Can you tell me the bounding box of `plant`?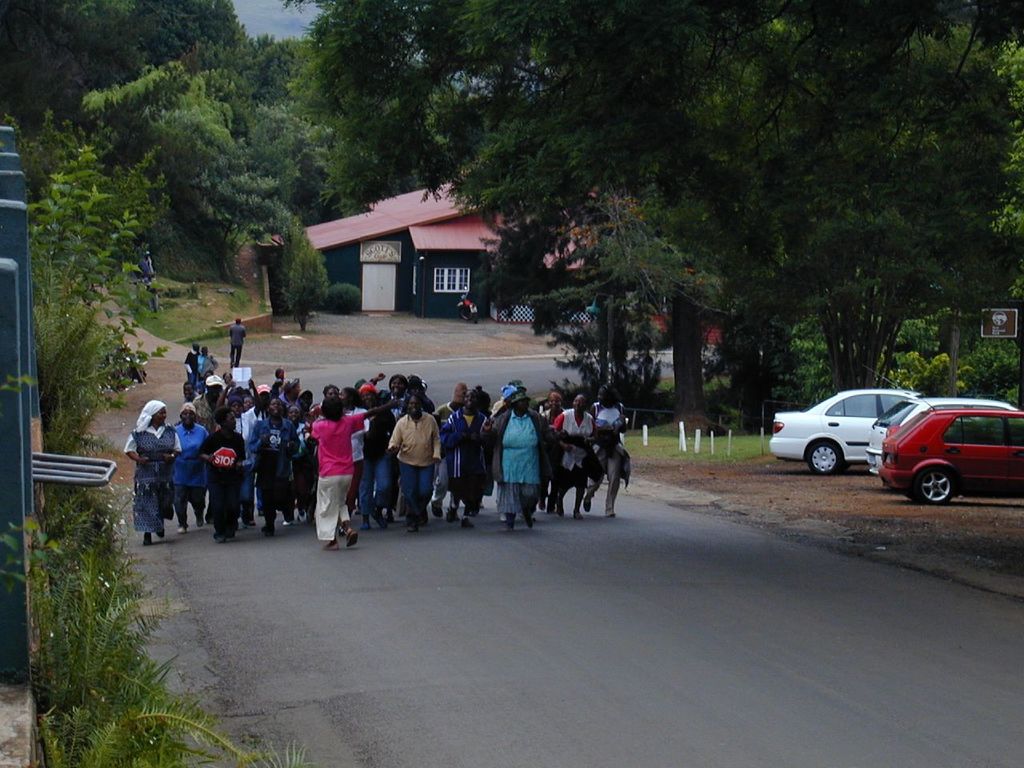
box=[283, 233, 325, 335].
